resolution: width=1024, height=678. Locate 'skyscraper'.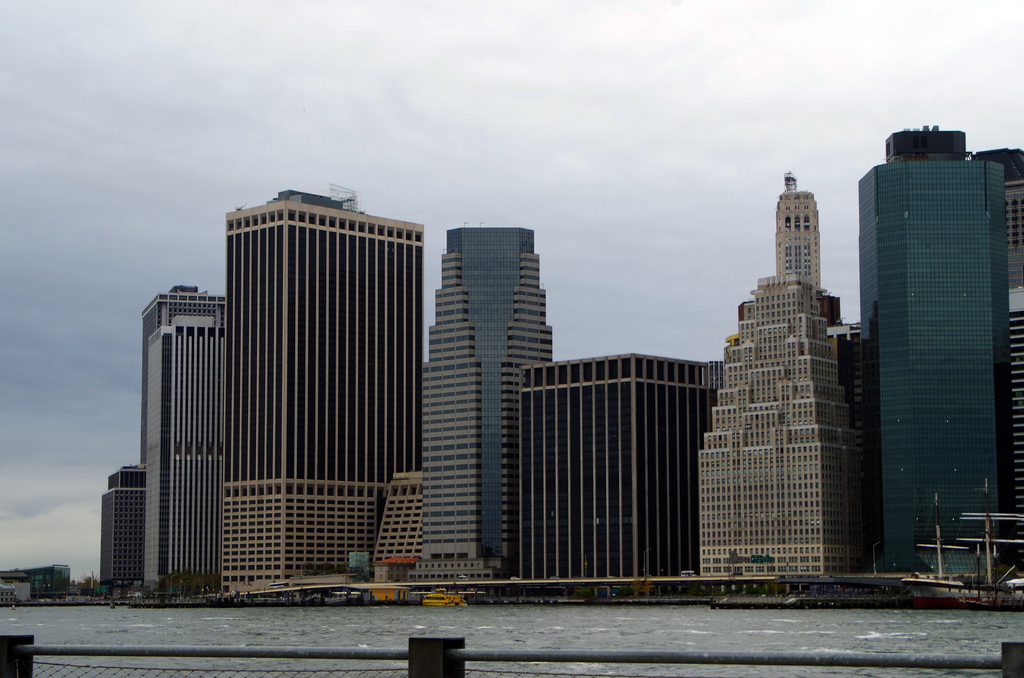
detection(99, 463, 150, 585).
